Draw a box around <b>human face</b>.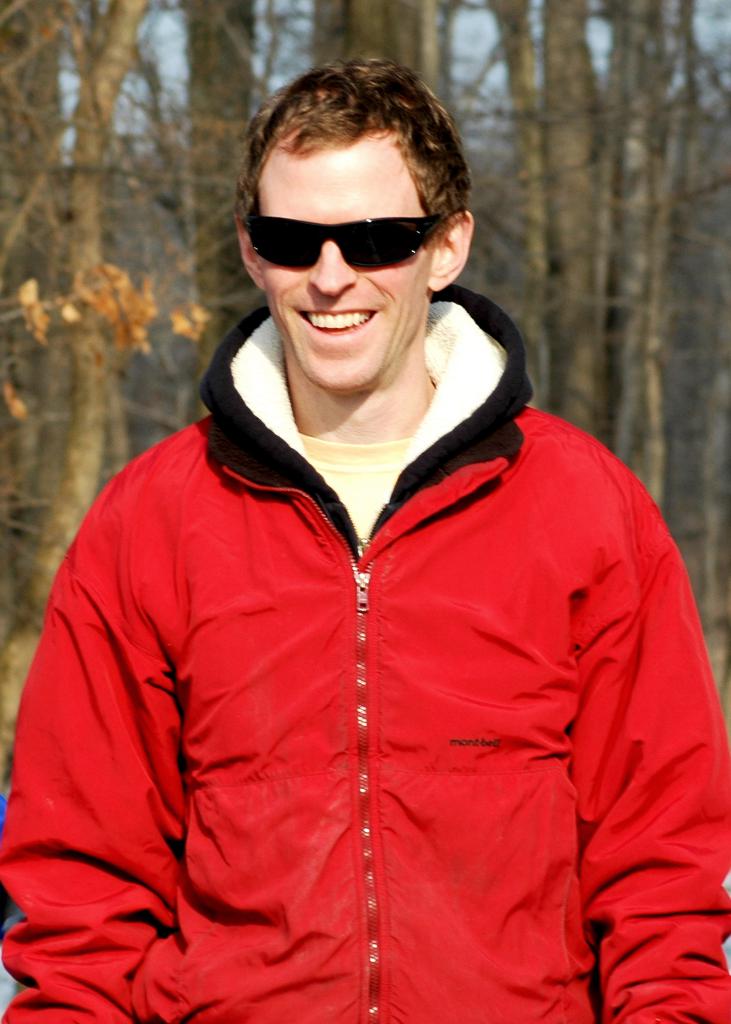
(259,129,427,388).
